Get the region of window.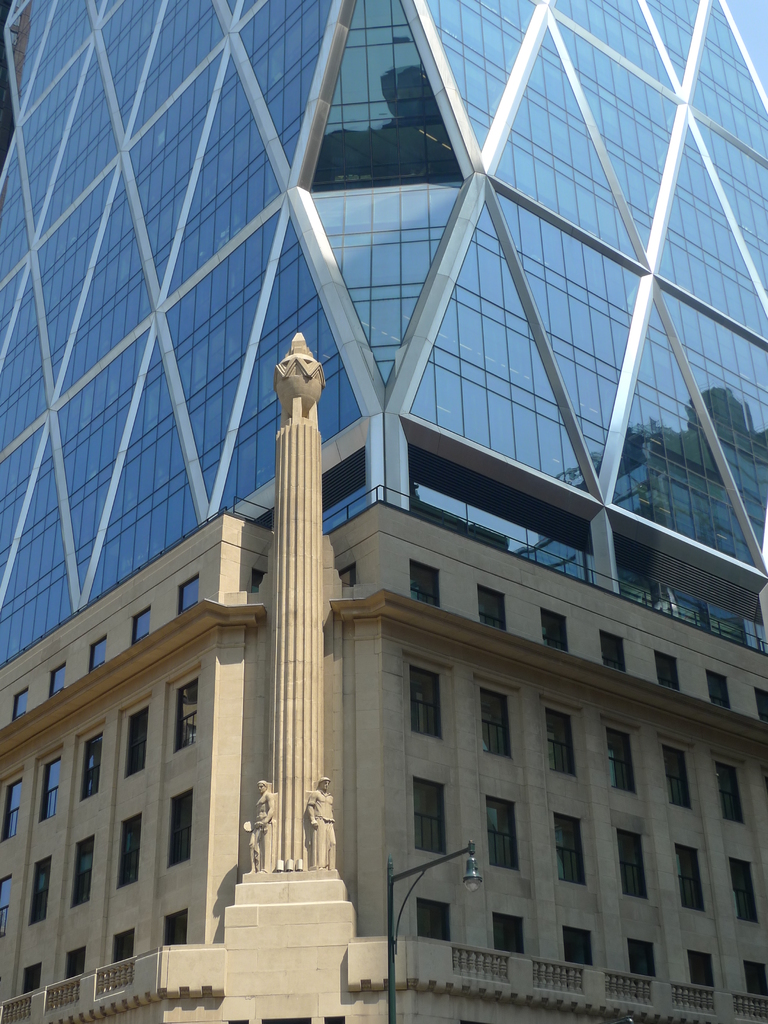
l=414, t=901, r=456, b=936.
